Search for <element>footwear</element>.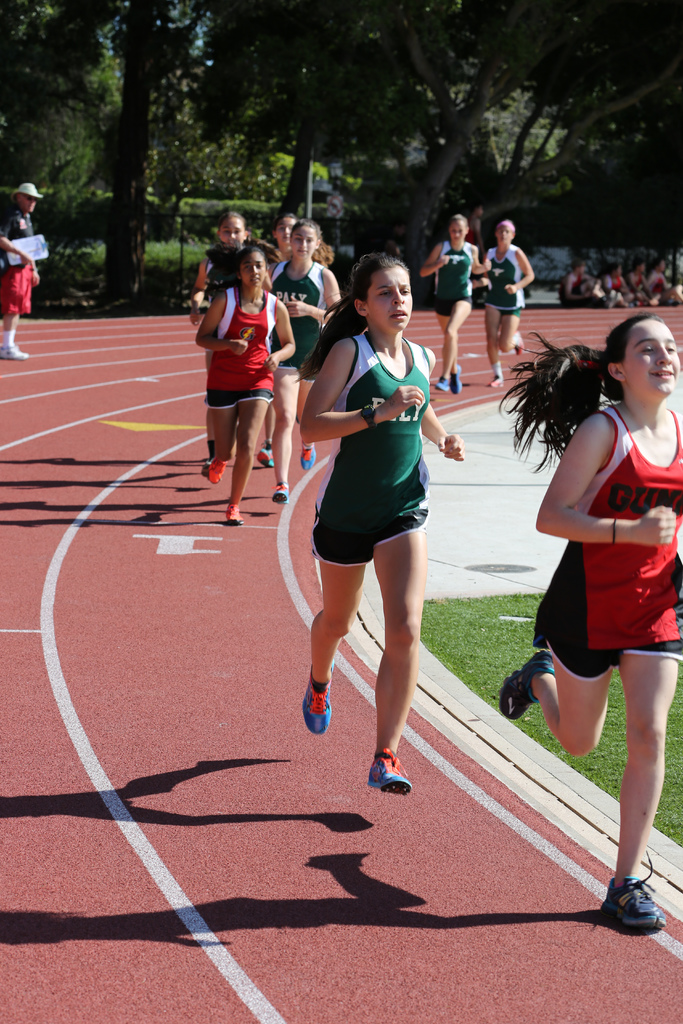
Found at 600 850 669 928.
